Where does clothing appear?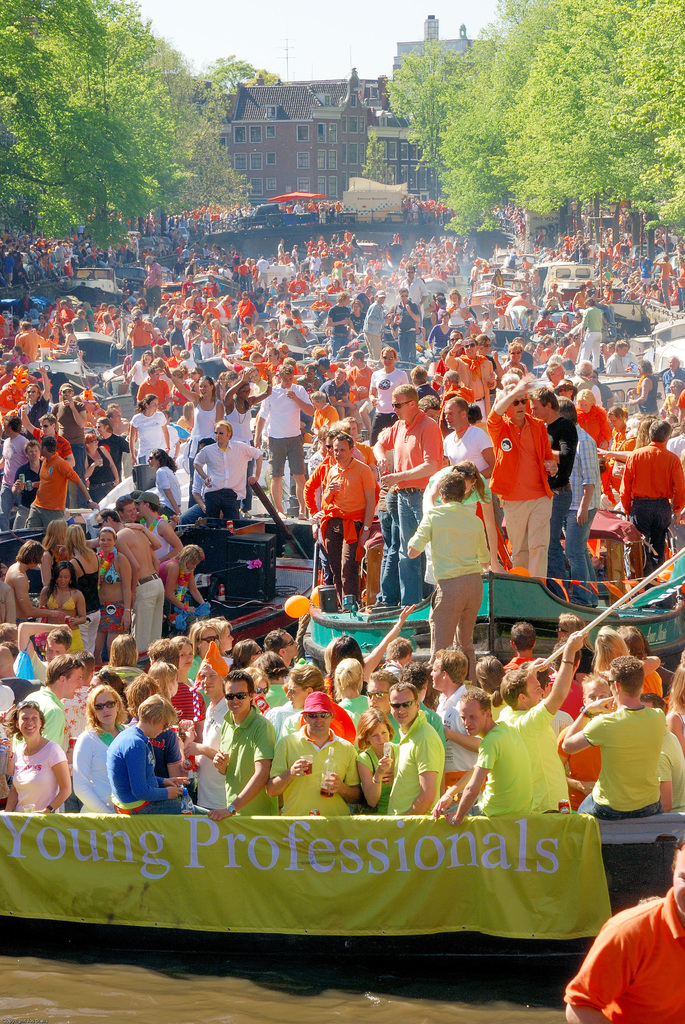
Appears at 189/400/224/438.
